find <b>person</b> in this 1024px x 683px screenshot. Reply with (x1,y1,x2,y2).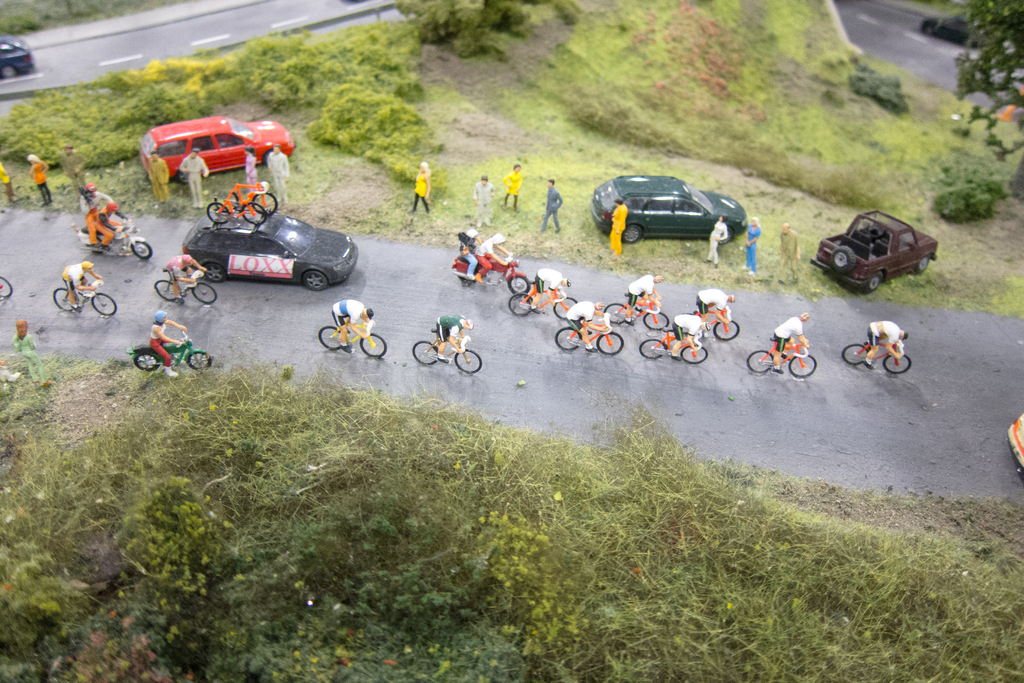
(772,314,817,373).
